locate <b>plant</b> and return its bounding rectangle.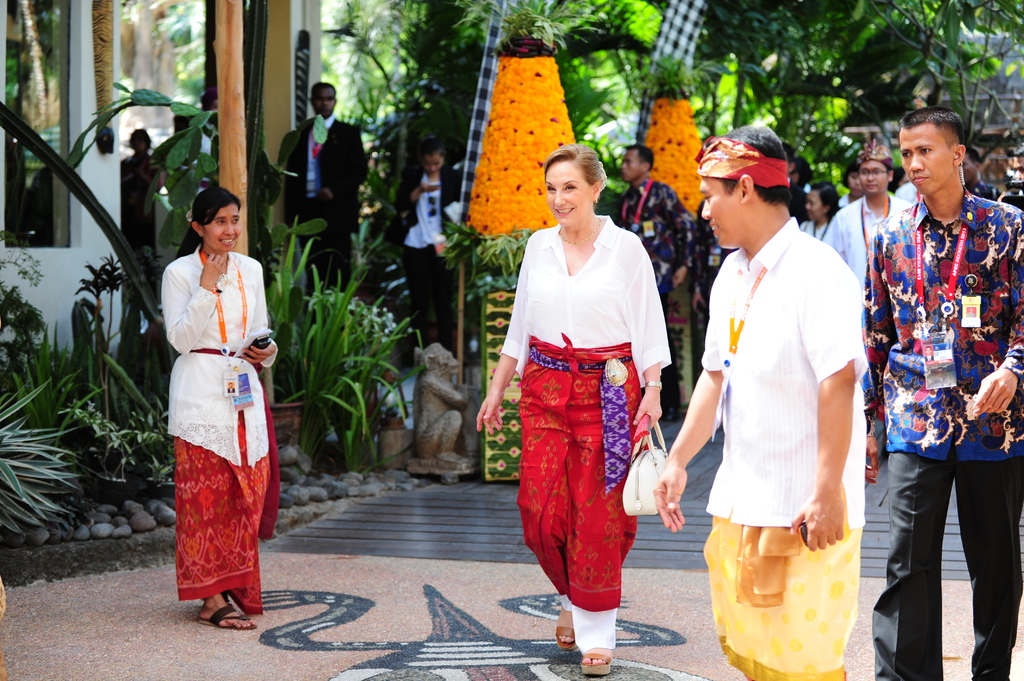
<region>36, 97, 230, 303</region>.
